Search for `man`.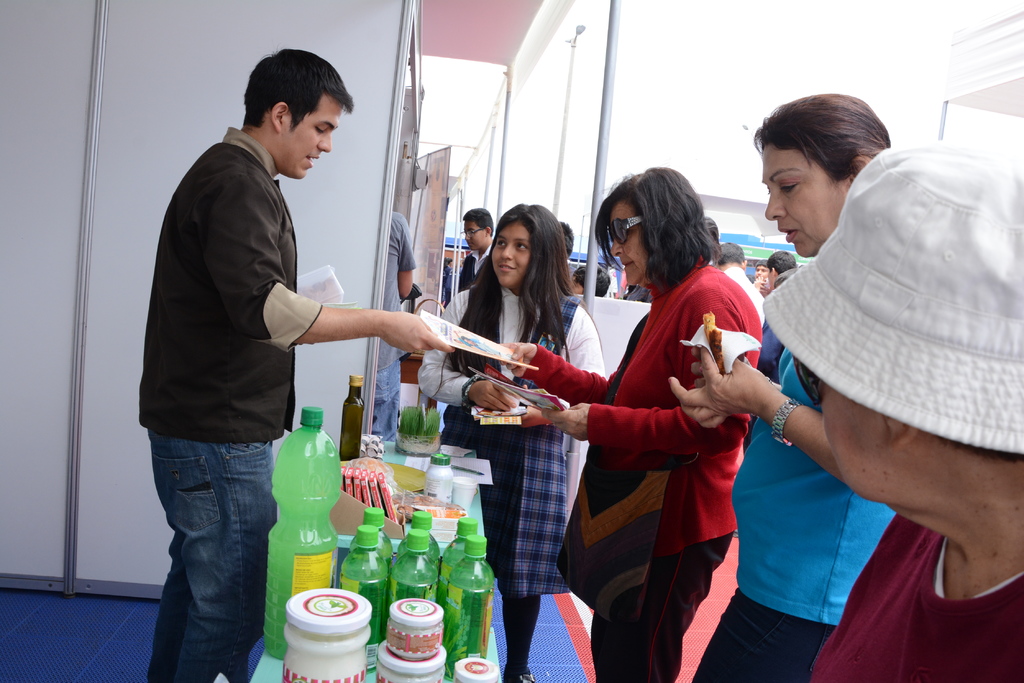
Found at select_region(370, 212, 415, 440).
